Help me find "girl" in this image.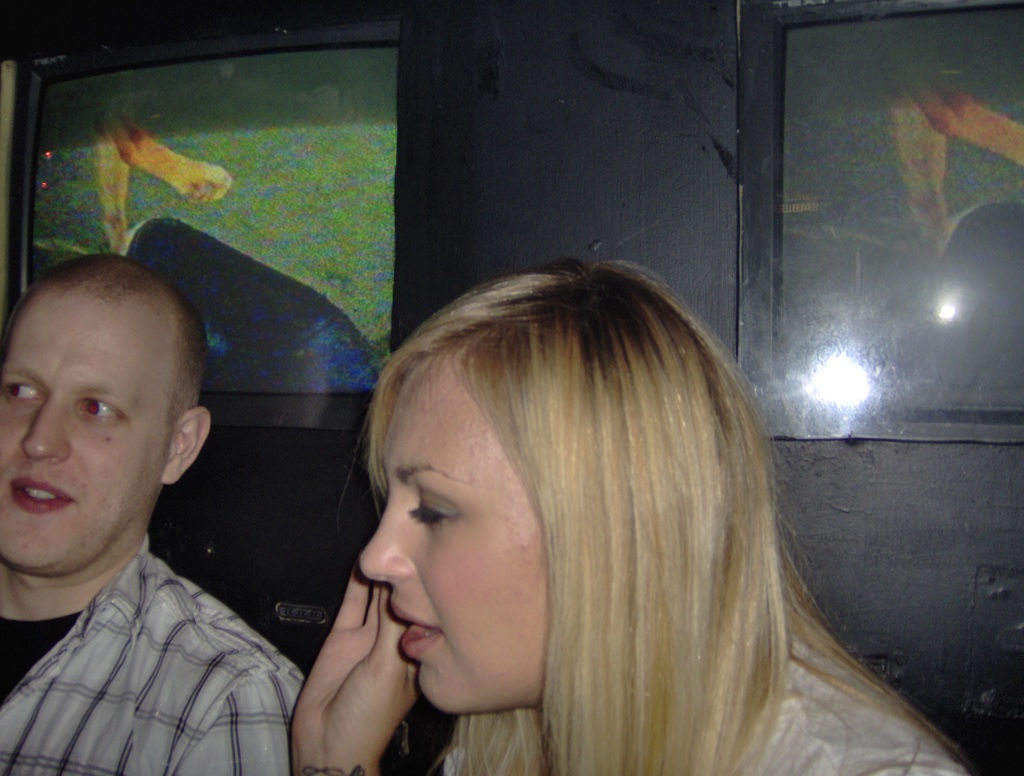
Found it: <bbox>274, 249, 982, 775</bbox>.
